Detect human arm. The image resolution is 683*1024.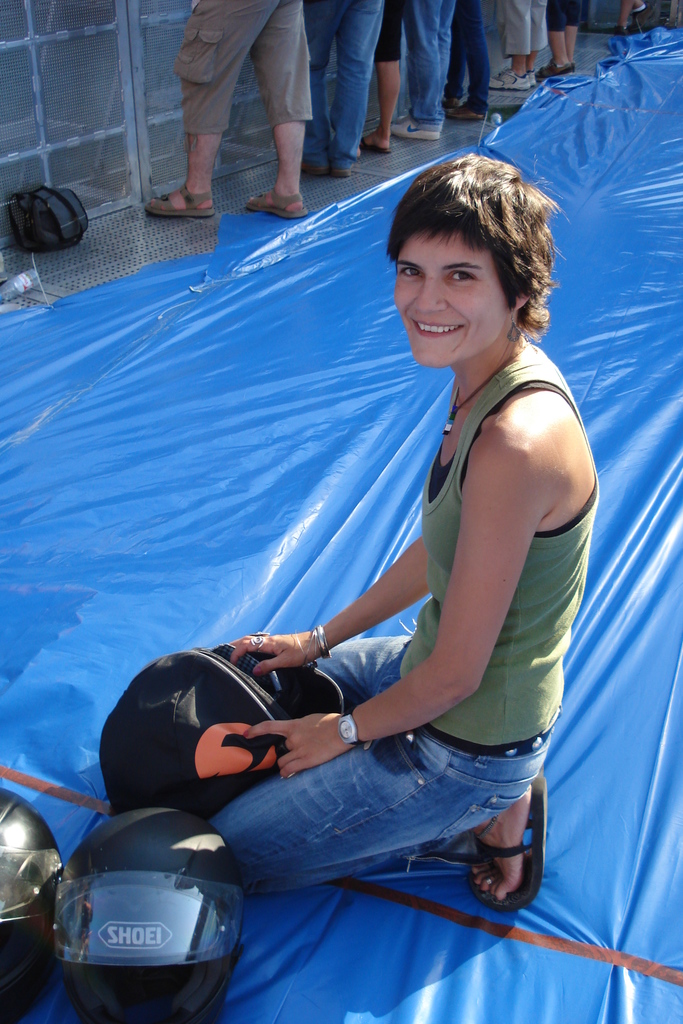
detection(326, 392, 583, 790).
